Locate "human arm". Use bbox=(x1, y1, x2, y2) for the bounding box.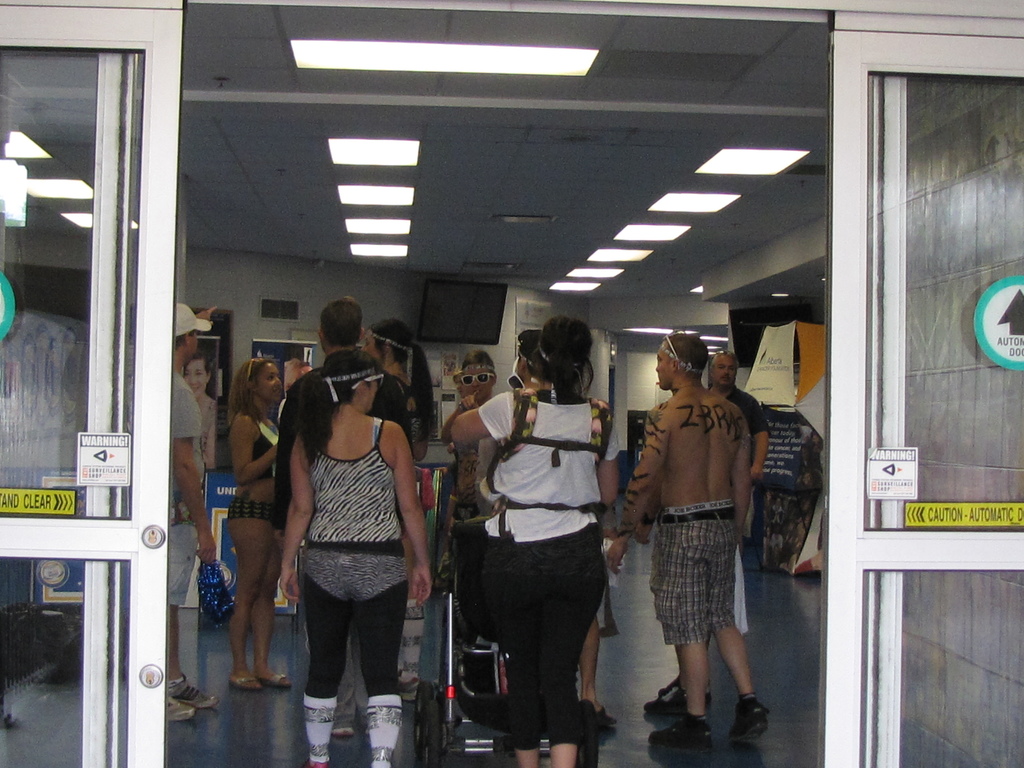
bbox=(236, 410, 290, 484).
